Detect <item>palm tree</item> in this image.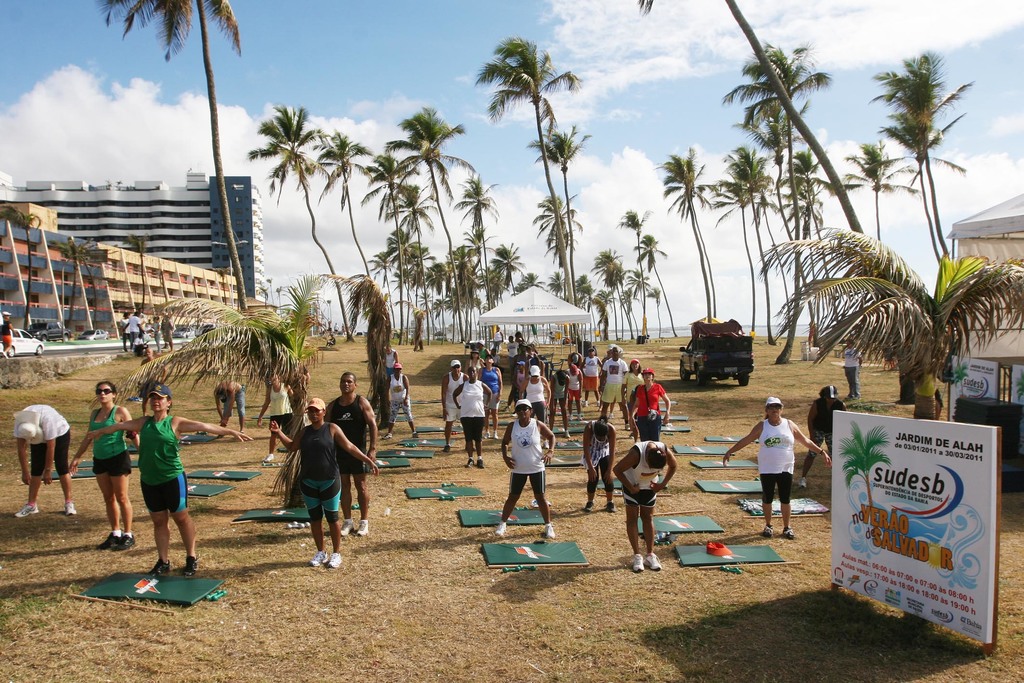
Detection: select_region(721, 142, 788, 343).
